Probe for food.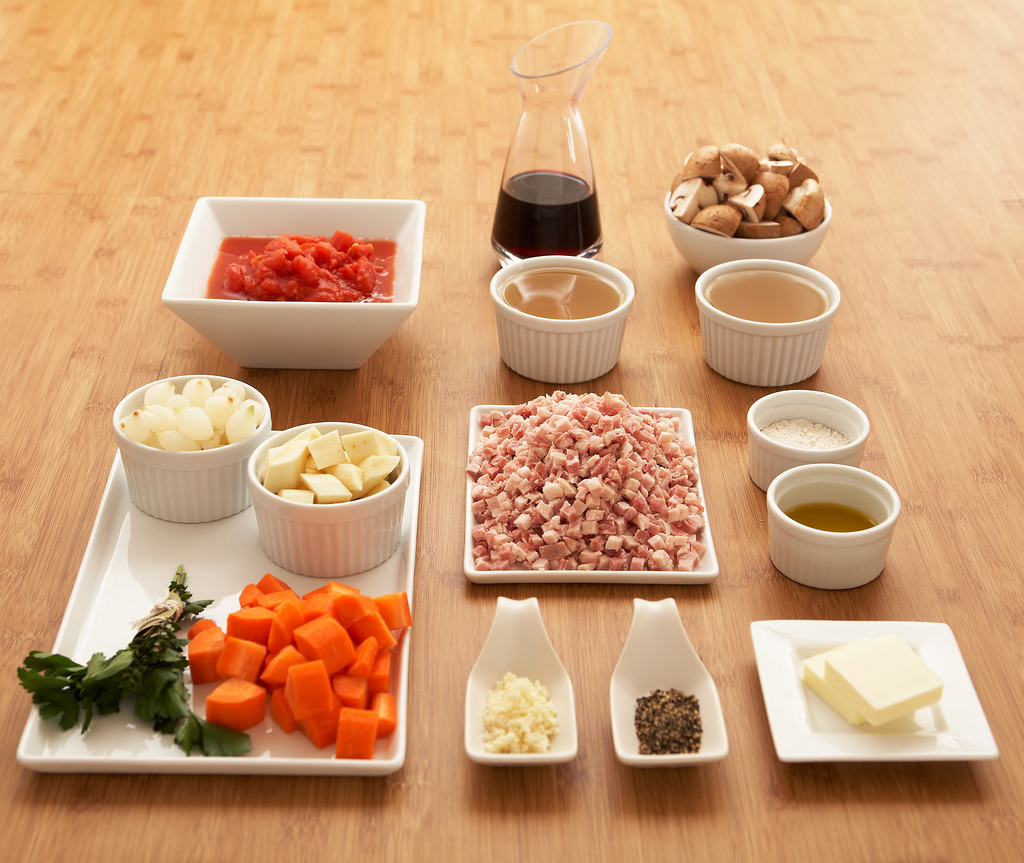
Probe result: Rect(204, 225, 397, 303).
